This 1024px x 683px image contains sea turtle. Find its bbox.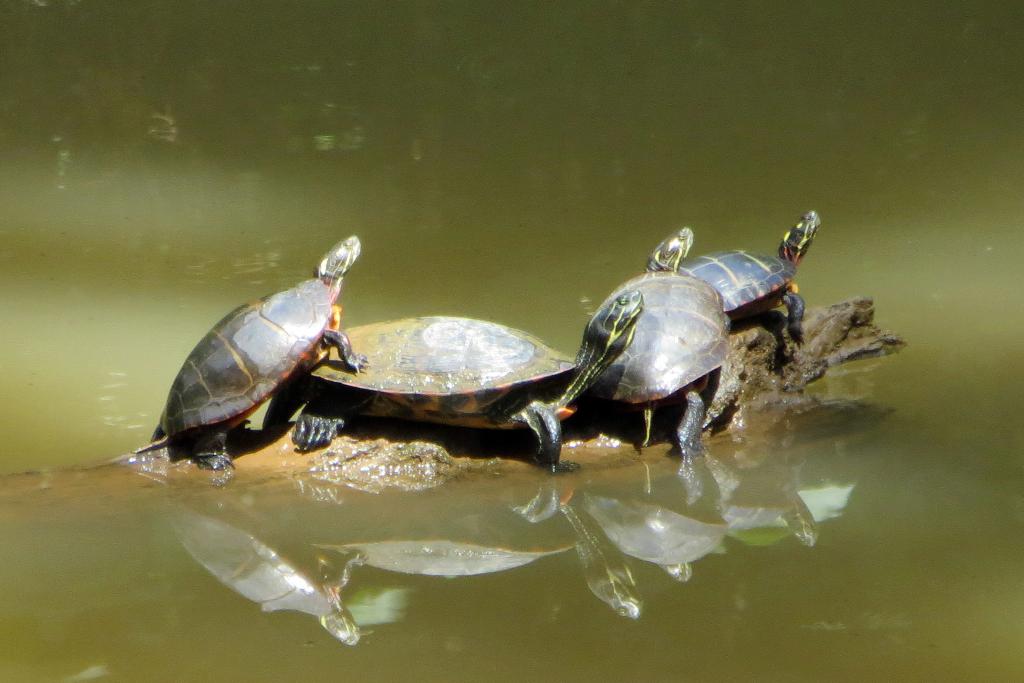
pyautogui.locateOnScreen(671, 206, 822, 346).
